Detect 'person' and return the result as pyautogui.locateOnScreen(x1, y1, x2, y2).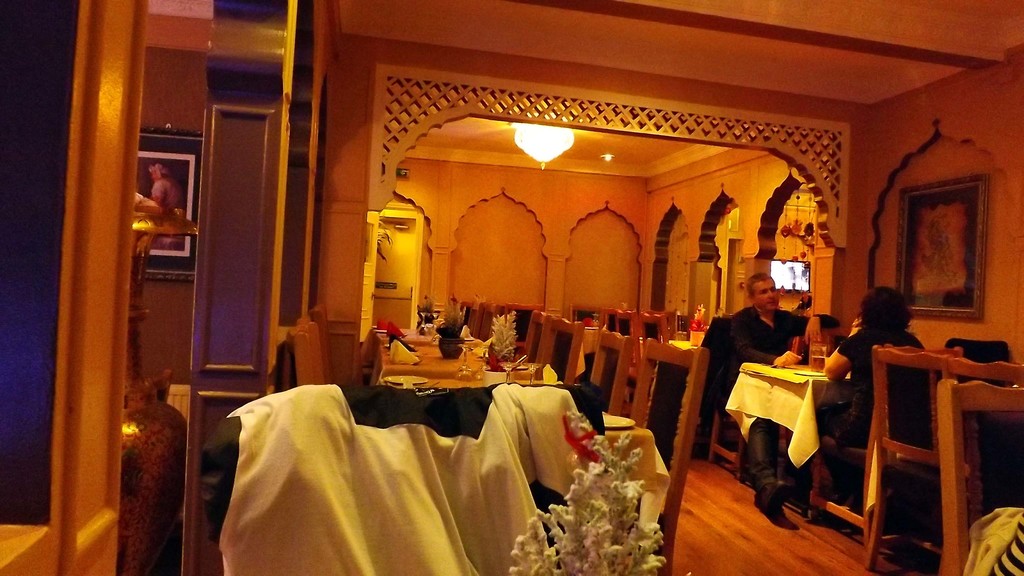
pyautogui.locateOnScreen(826, 284, 932, 520).
